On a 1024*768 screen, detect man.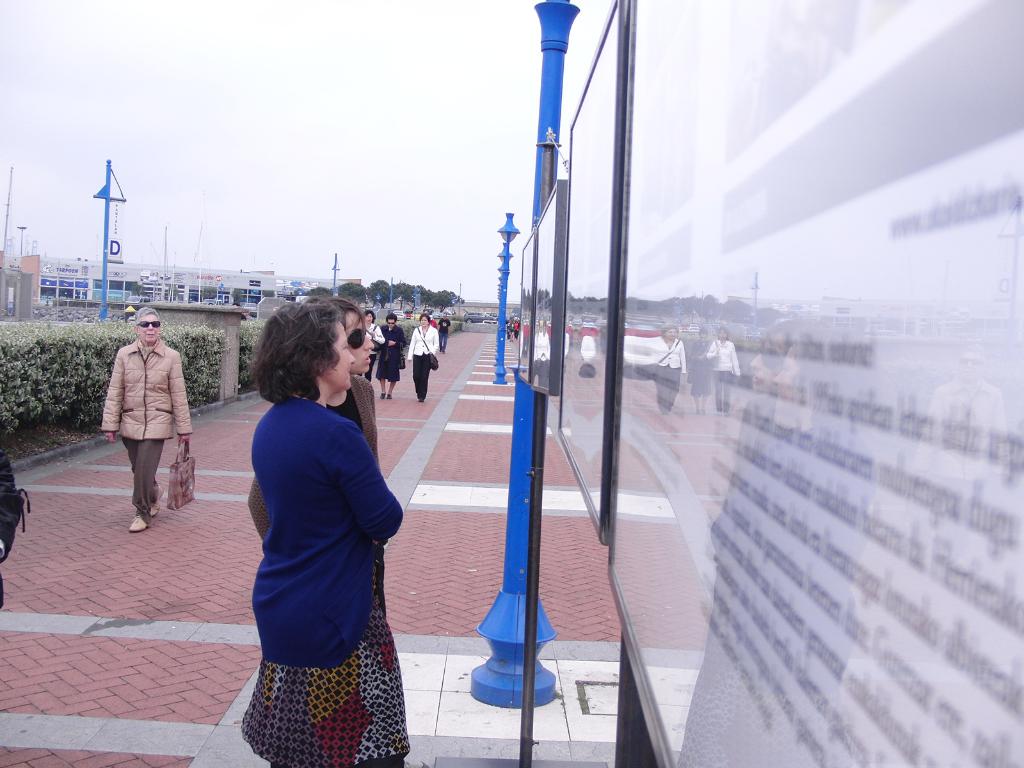
{"x1": 95, "y1": 310, "x2": 188, "y2": 531}.
